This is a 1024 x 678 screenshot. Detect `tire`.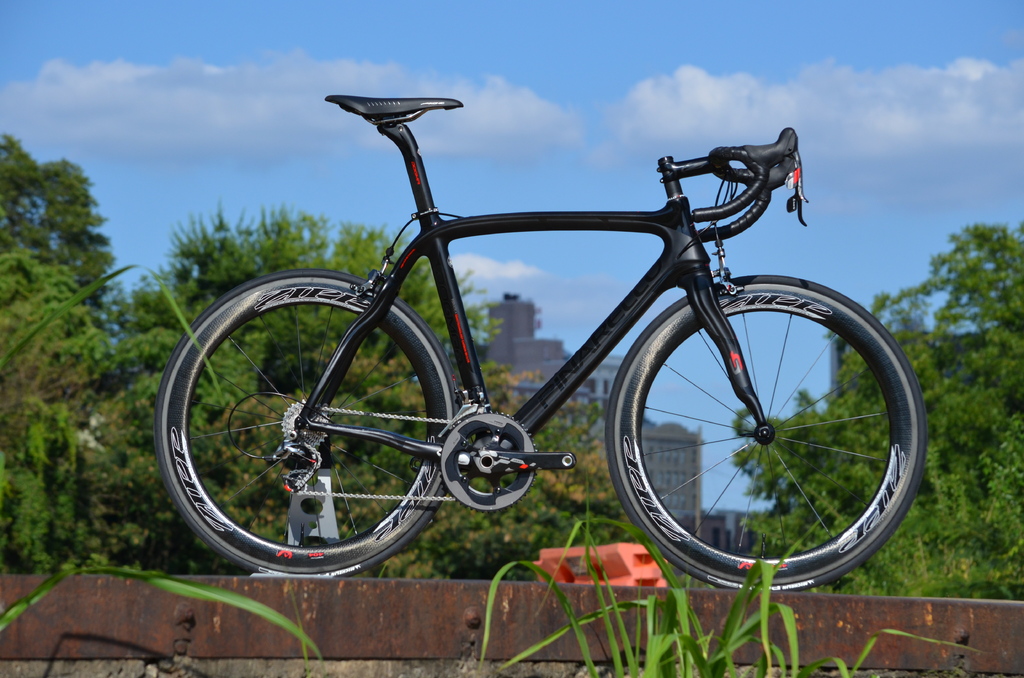
x1=155 y1=275 x2=449 y2=578.
